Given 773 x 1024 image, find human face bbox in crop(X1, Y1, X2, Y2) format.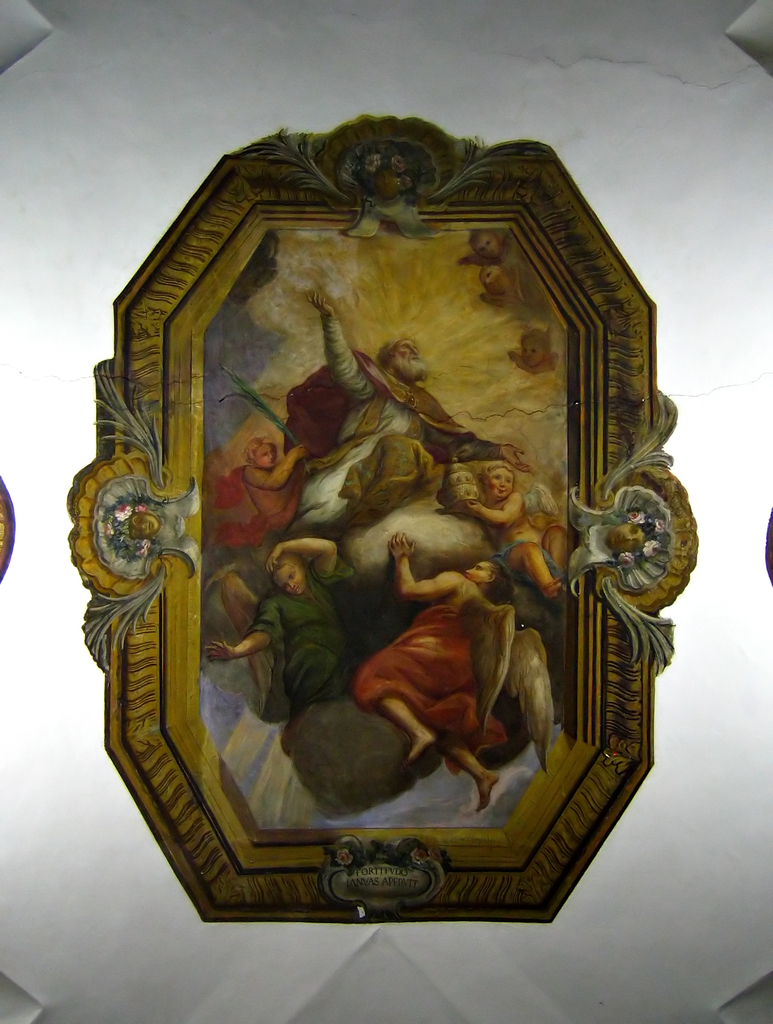
crop(394, 338, 418, 362).
